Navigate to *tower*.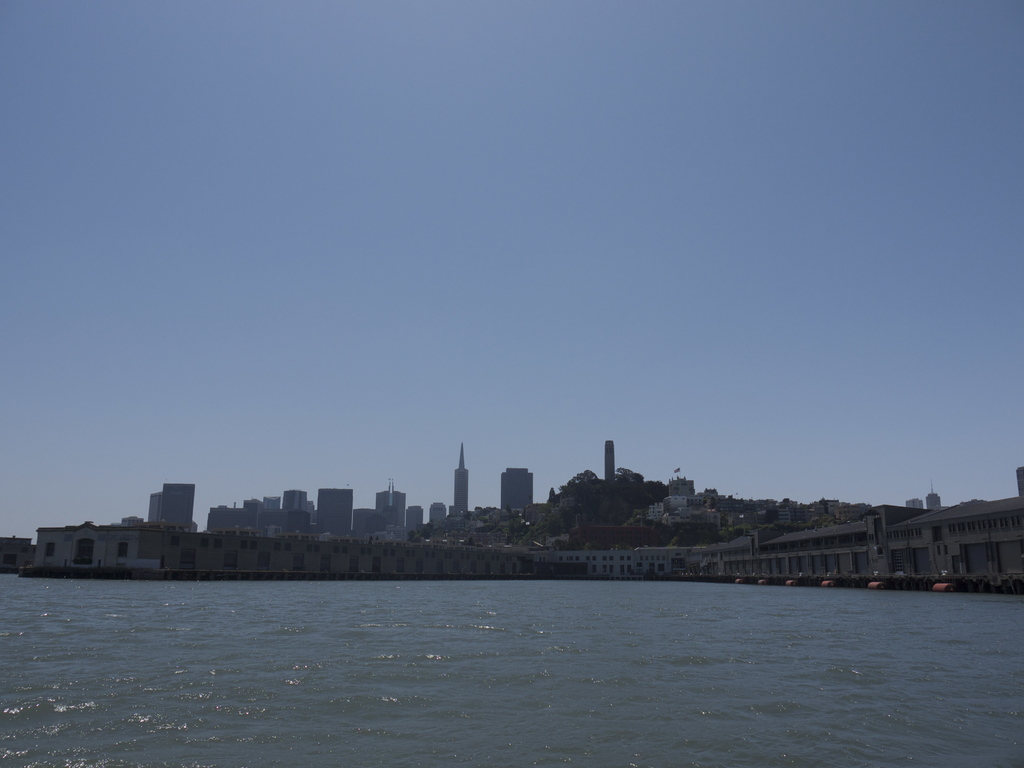
Navigation target: x1=606 y1=440 x2=615 y2=481.
